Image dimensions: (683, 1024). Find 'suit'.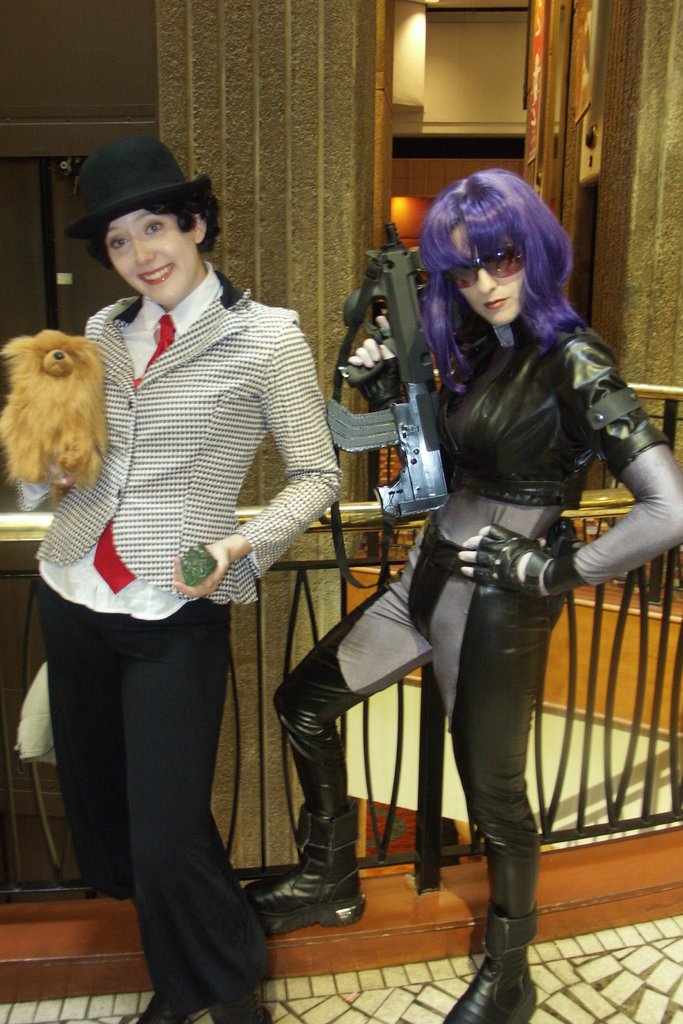
select_region(15, 260, 345, 1014).
